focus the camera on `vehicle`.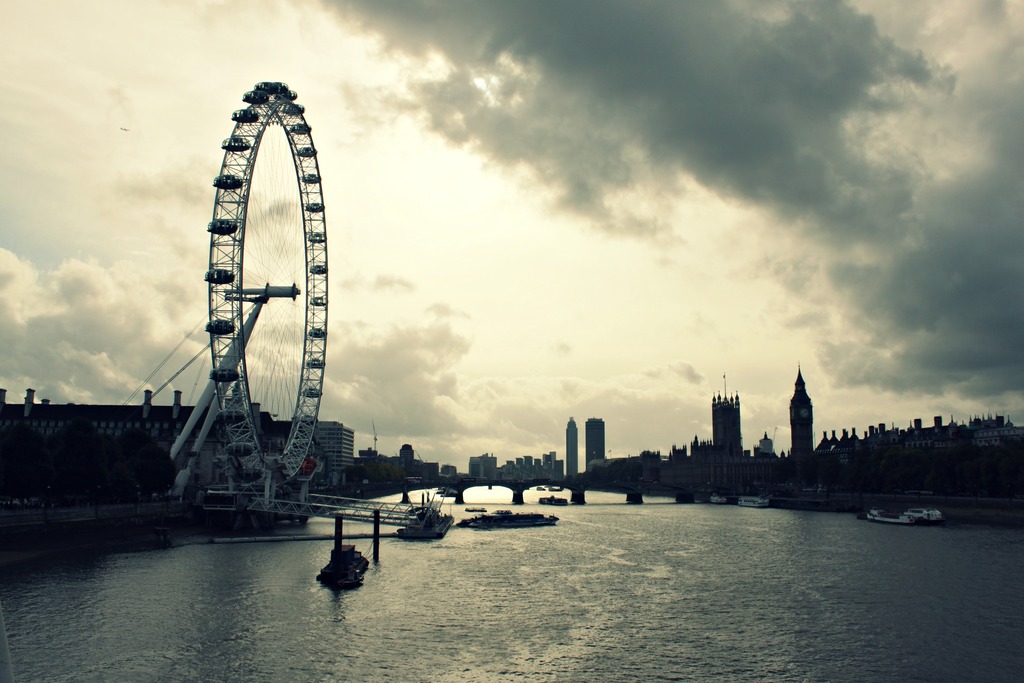
Focus region: [x1=707, y1=488, x2=723, y2=504].
